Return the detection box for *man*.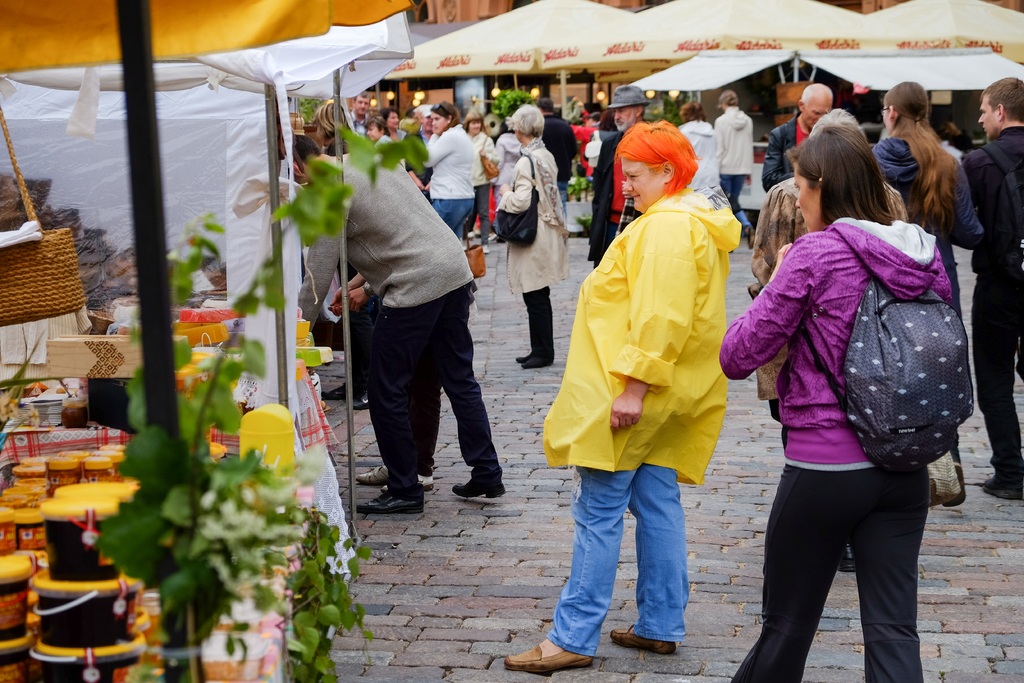
532, 99, 576, 218.
